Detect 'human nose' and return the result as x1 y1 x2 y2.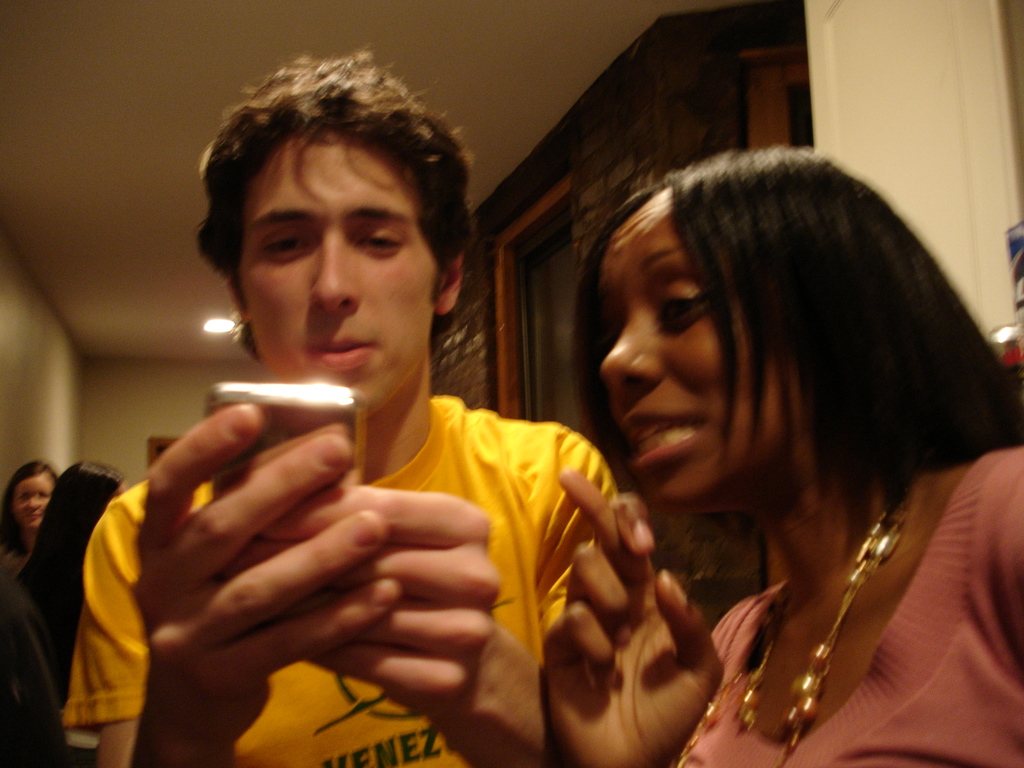
602 301 657 401.
